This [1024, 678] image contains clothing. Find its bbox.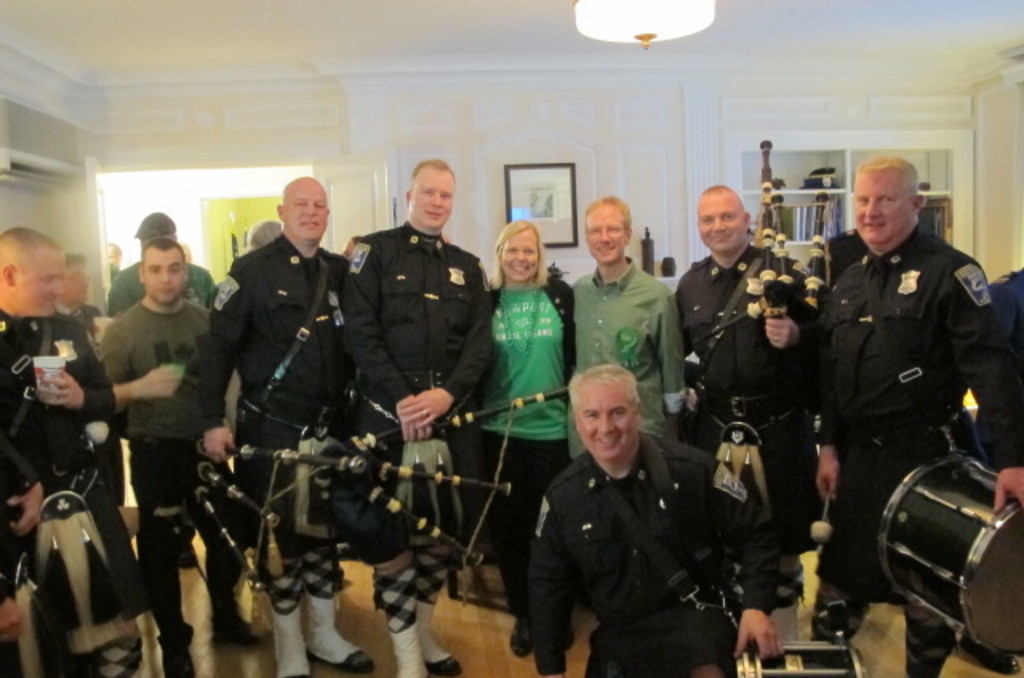
(left=262, top=544, right=373, bottom=676).
